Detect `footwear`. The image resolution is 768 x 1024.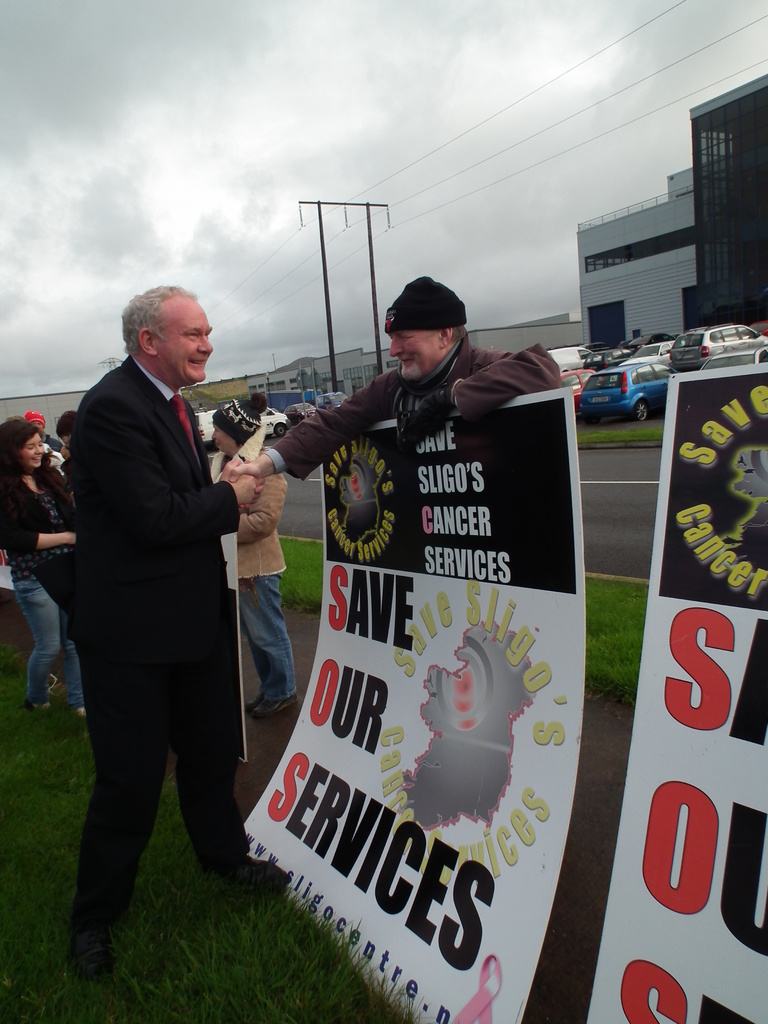
select_region(251, 696, 300, 717).
